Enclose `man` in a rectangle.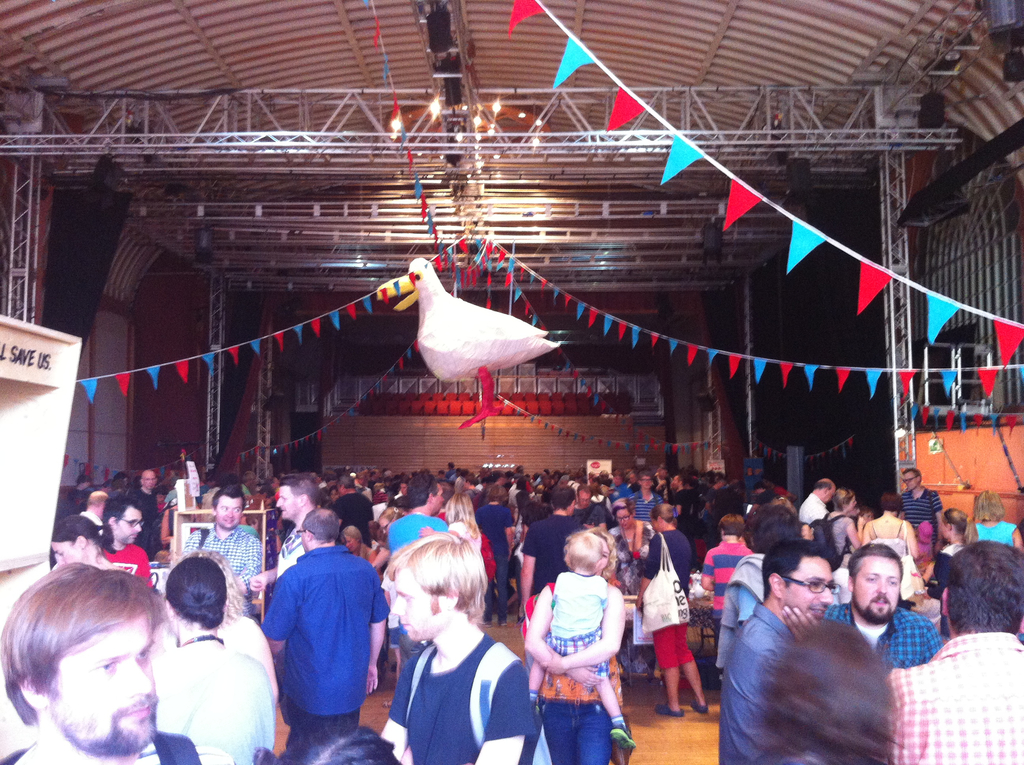
left=0, top=556, right=234, bottom=764.
